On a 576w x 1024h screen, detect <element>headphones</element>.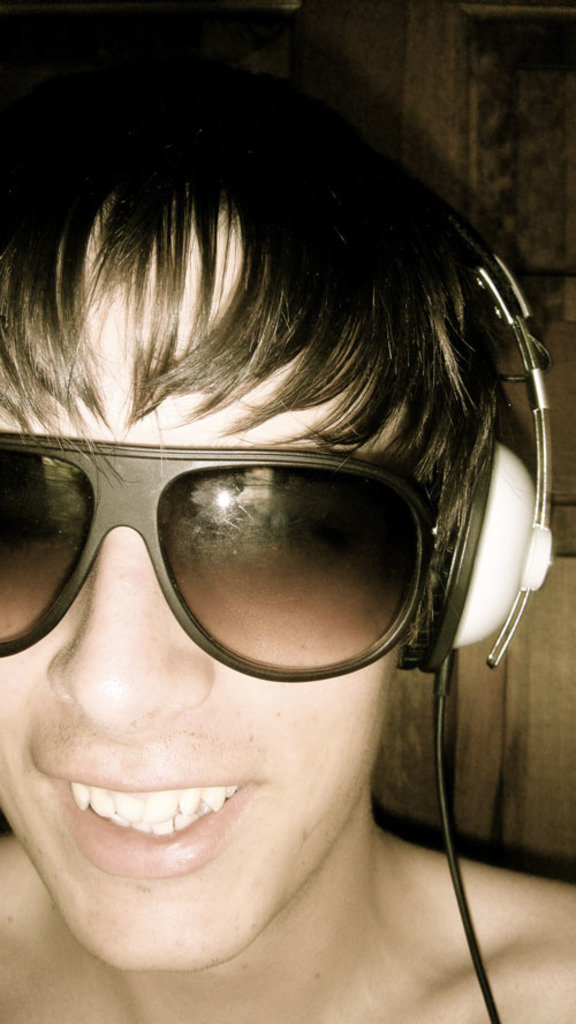
bbox(0, 0, 545, 675).
